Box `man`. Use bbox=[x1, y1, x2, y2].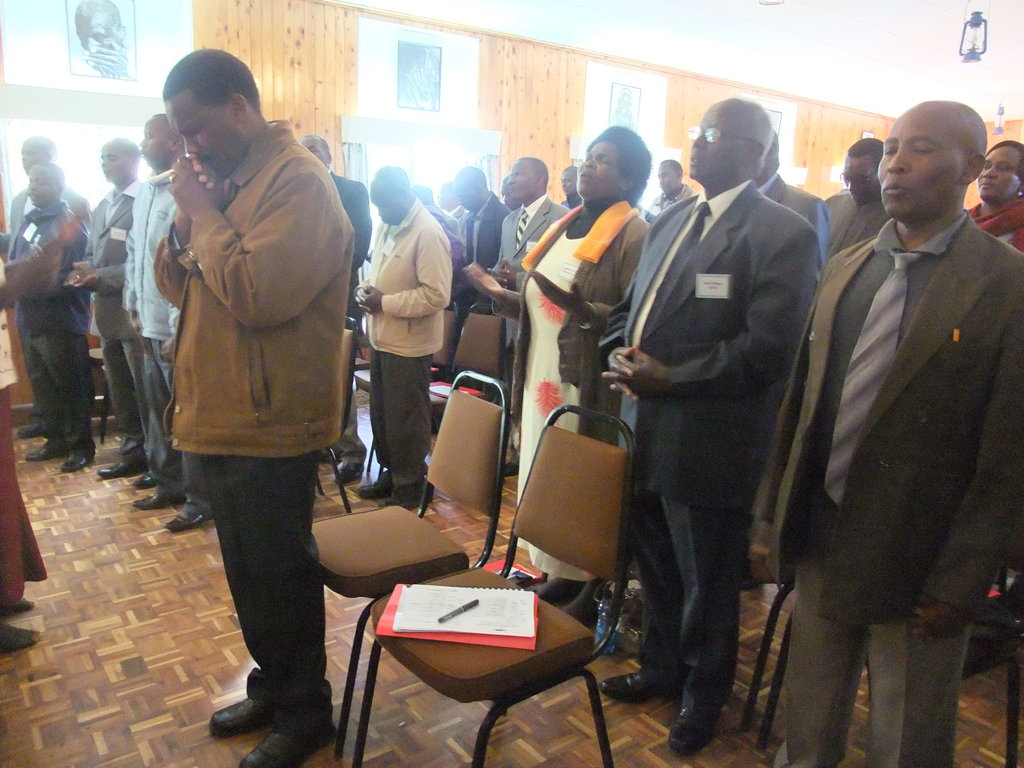
bbox=[120, 113, 213, 531].
